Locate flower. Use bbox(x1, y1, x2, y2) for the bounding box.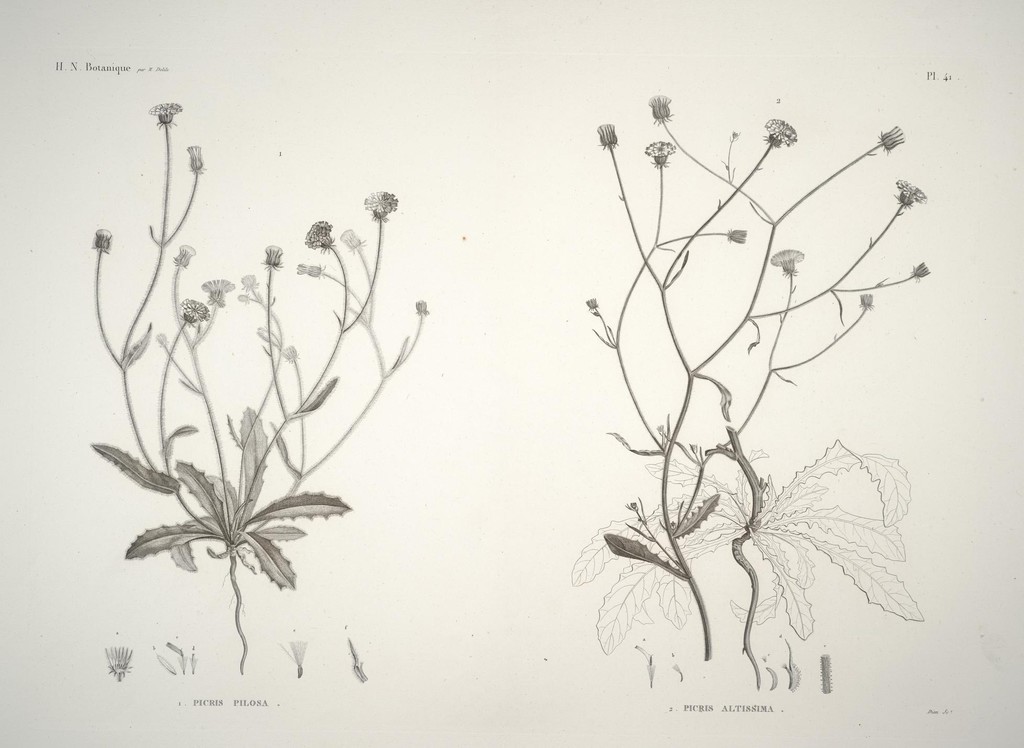
bbox(177, 242, 198, 268).
